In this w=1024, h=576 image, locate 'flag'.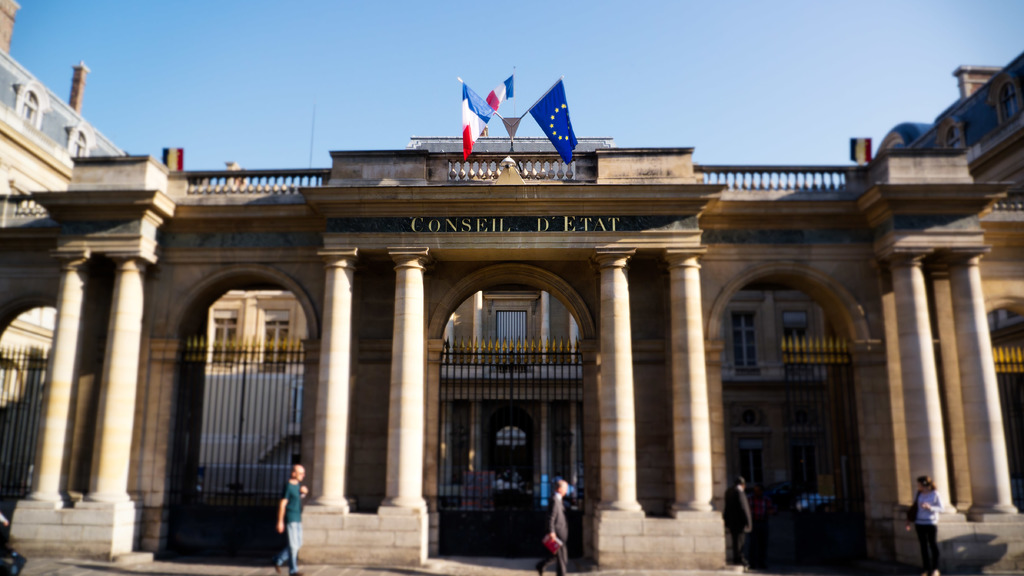
Bounding box: [529, 74, 579, 173].
